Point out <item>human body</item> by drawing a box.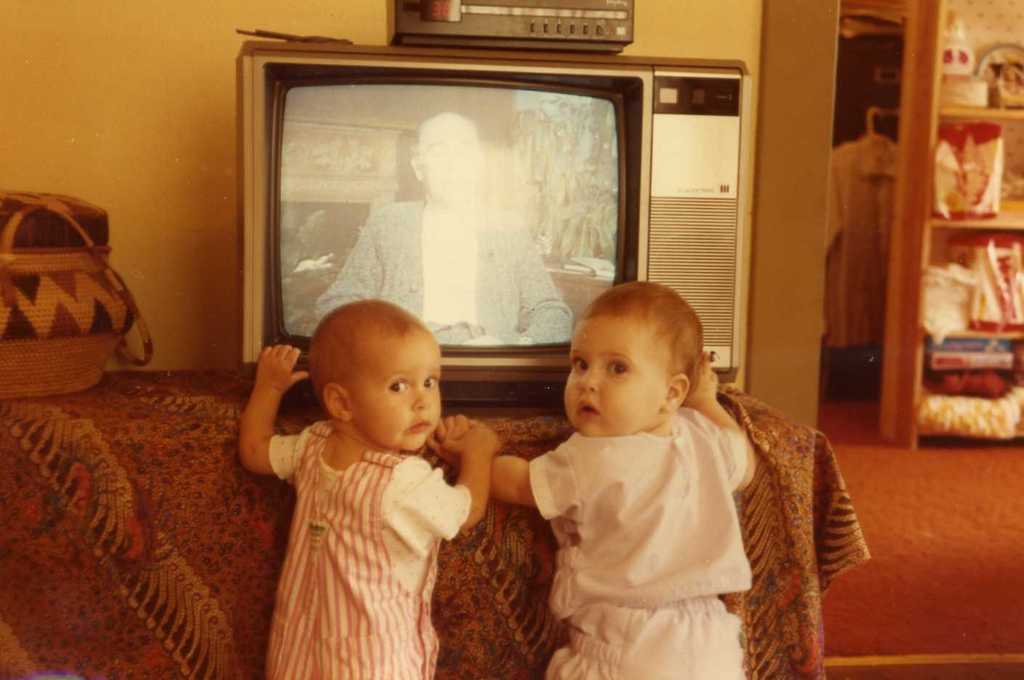
x1=233, y1=301, x2=503, y2=679.
